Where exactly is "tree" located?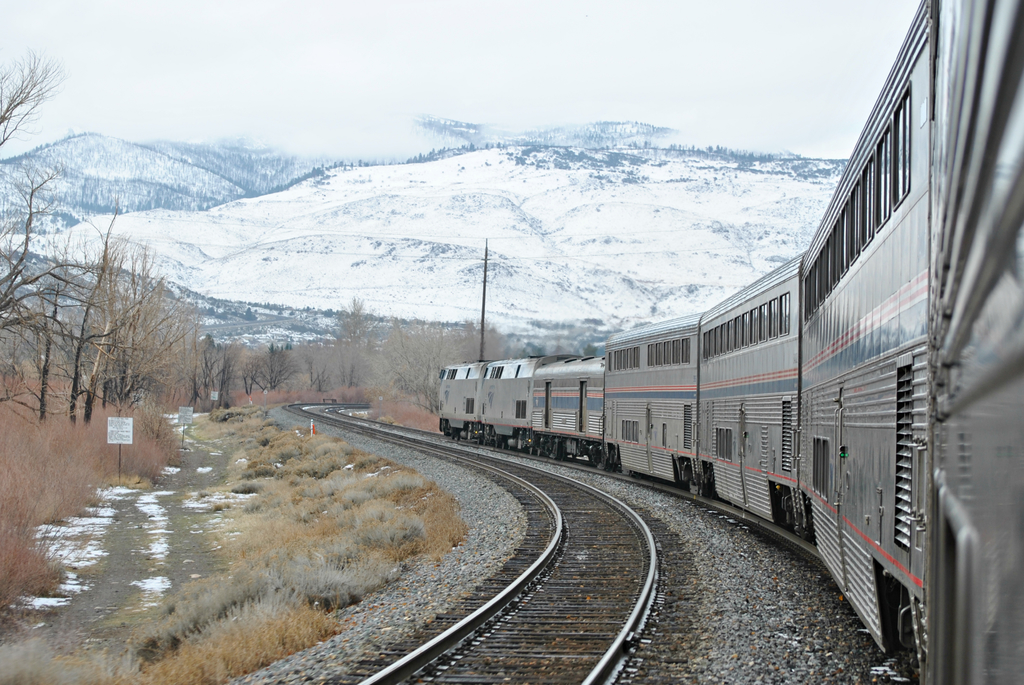
Its bounding box is 0, 44, 68, 155.
